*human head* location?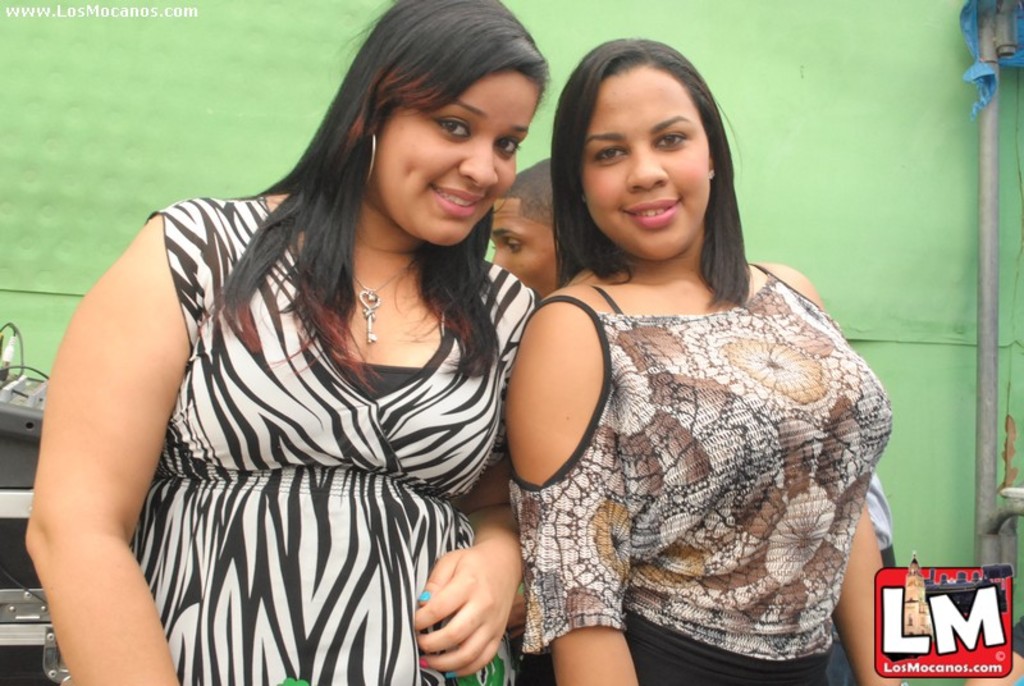
detection(486, 155, 568, 303)
